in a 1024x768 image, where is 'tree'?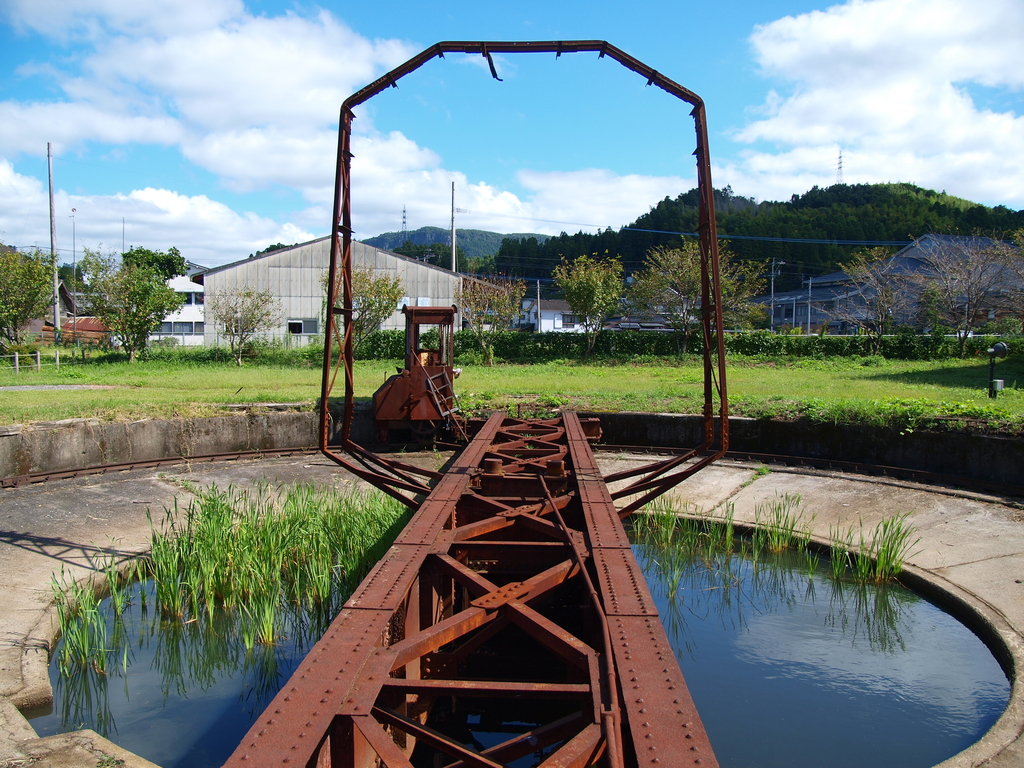
{"left": 448, "top": 269, "right": 532, "bottom": 367}.
